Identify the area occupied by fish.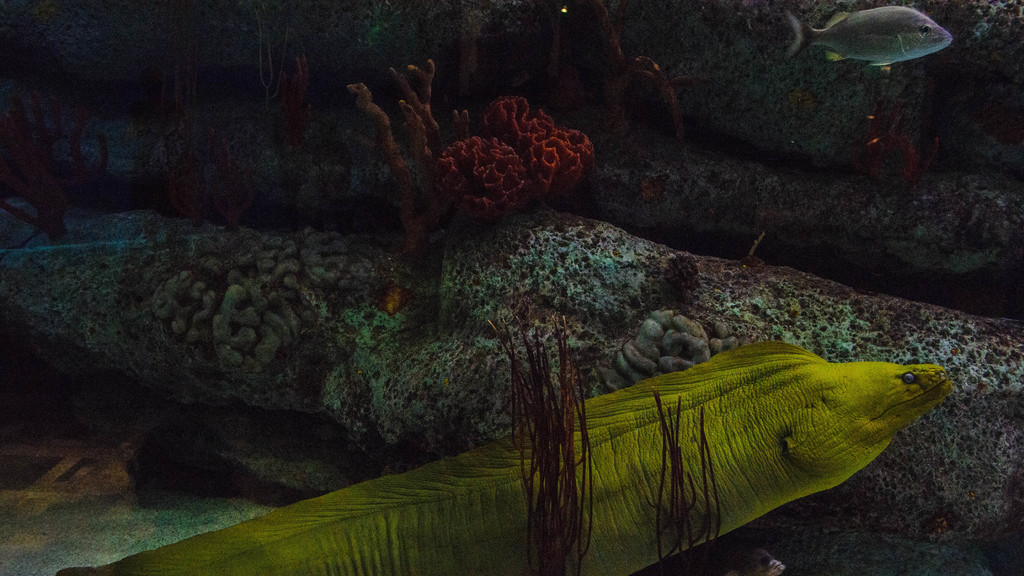
Area: 59/339/954/575.
